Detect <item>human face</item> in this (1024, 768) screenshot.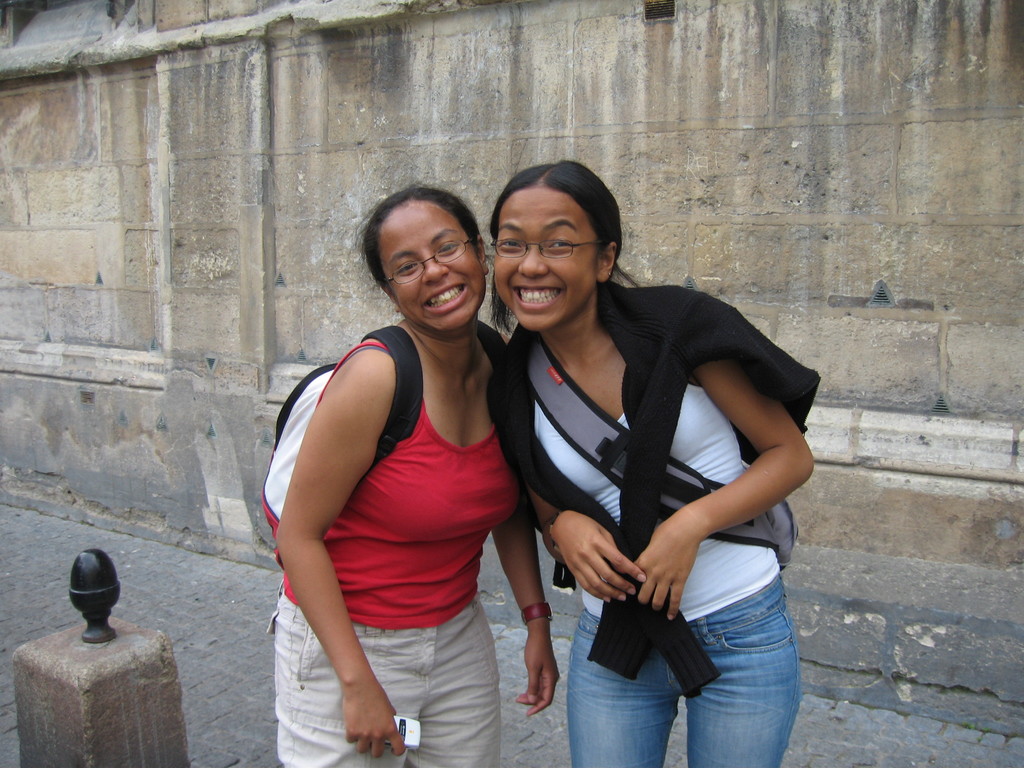
Detection: l=494, t=182, r=605, b=332.
